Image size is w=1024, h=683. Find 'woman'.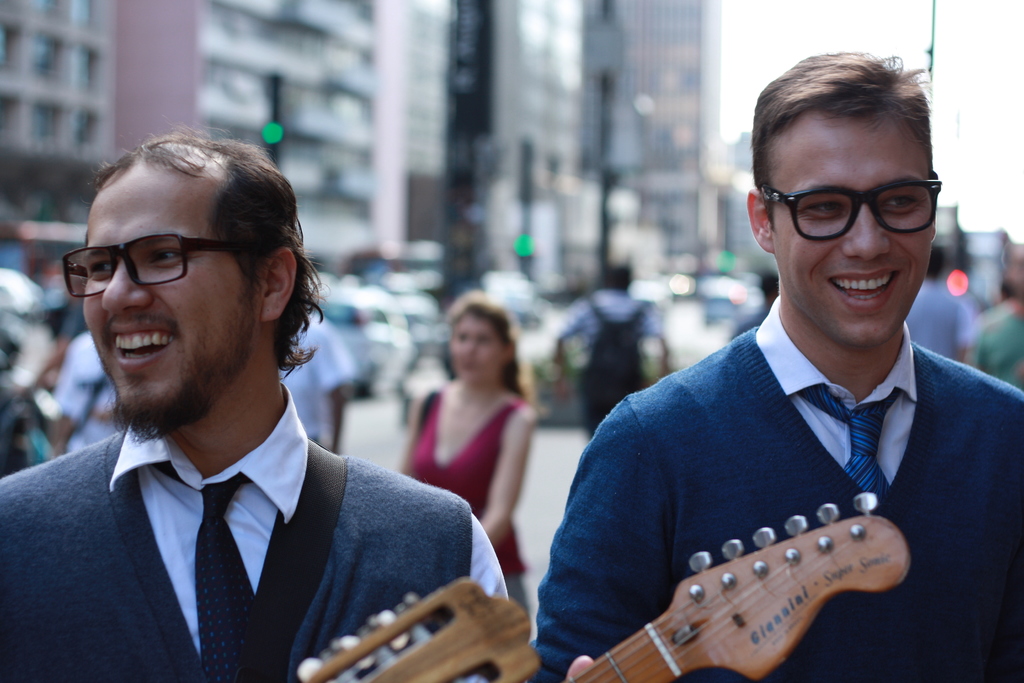
(left=399, top=293, right=540, bottom=616).
